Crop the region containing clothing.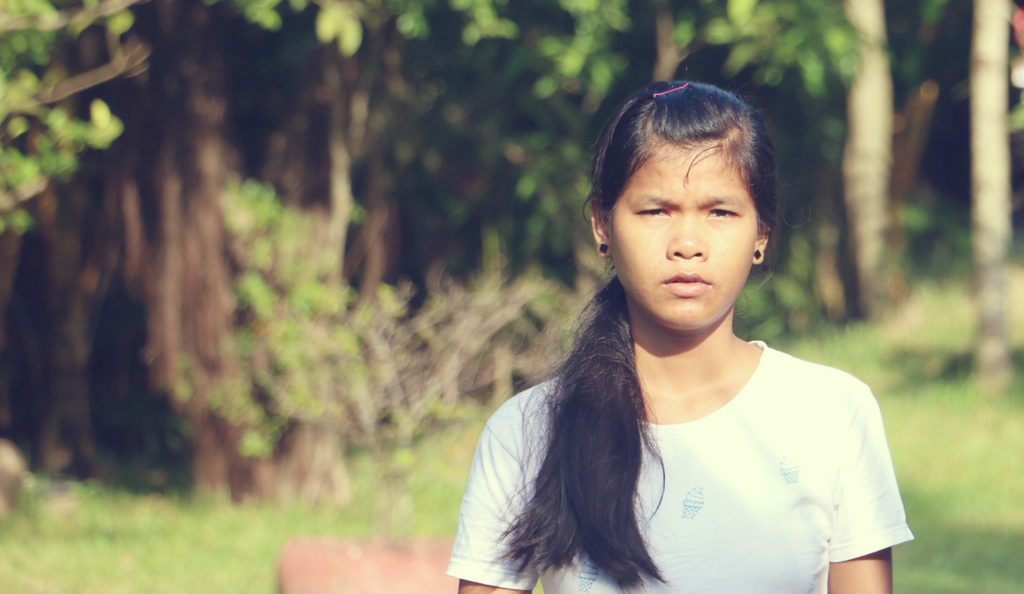
Crop region: locate(458, 266, 924, 584).
